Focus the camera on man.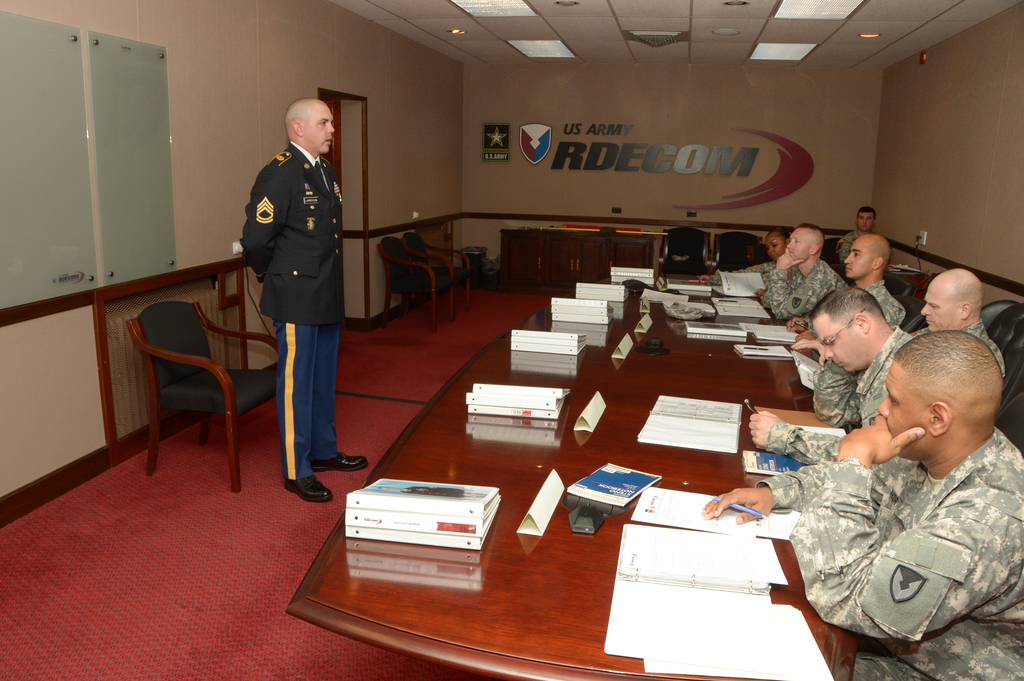
Focus region: (840, 211, 876, 275).
